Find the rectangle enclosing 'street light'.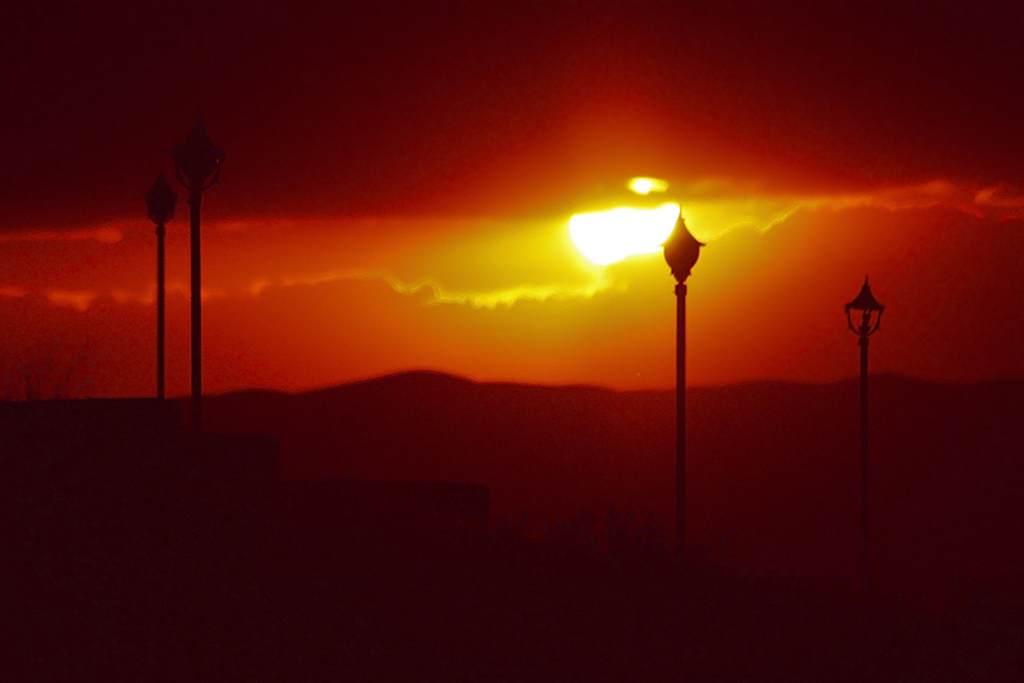
(835,265,884,585).
